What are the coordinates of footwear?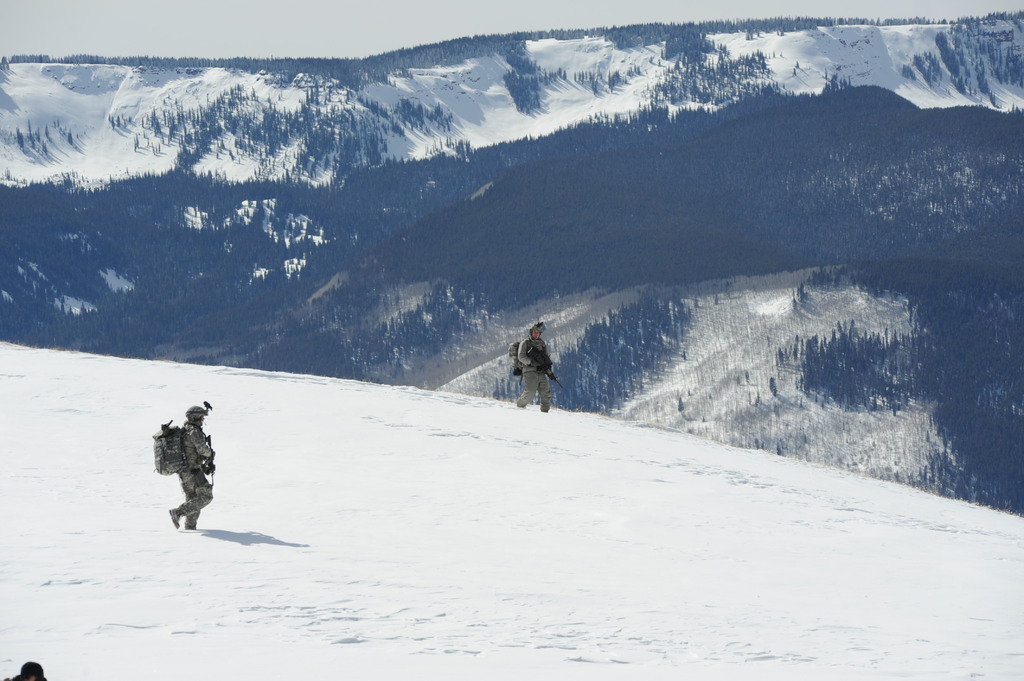
[166, 509, 177, 529].
